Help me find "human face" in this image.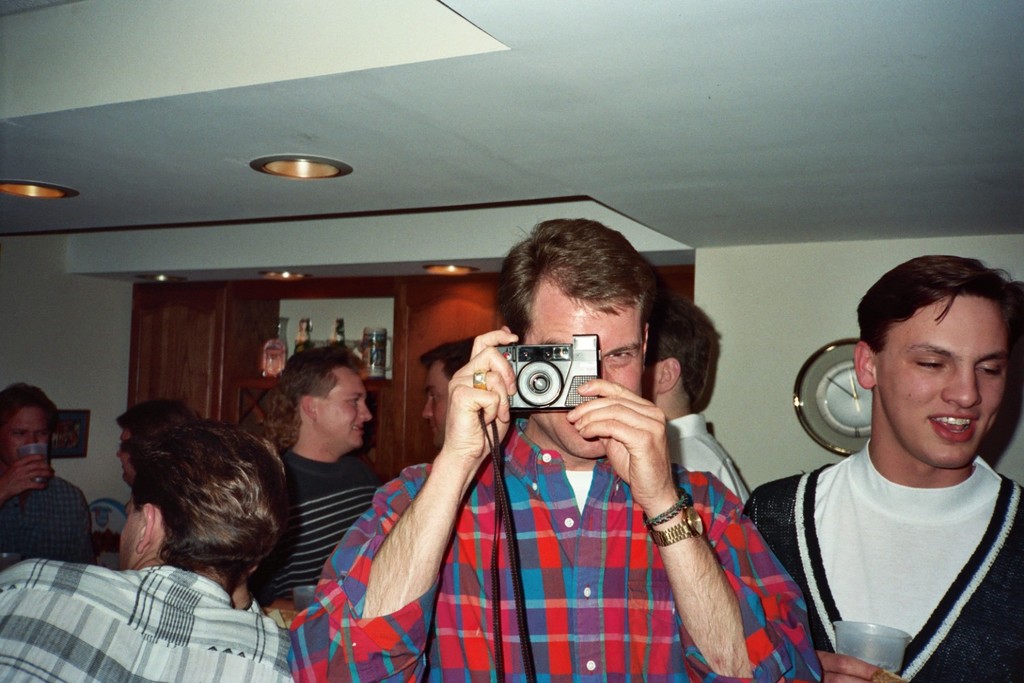
Found it: [x1=423, y1=360, x2=448, y2=448].
